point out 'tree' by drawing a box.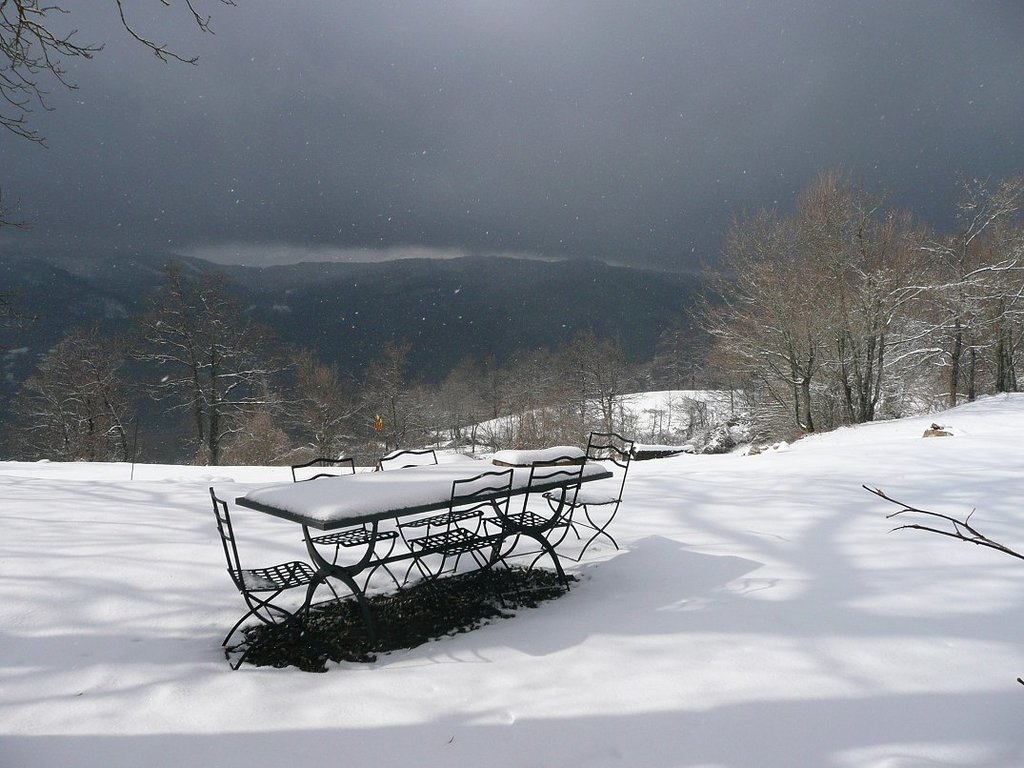
box(666, 159, 979, 450).
